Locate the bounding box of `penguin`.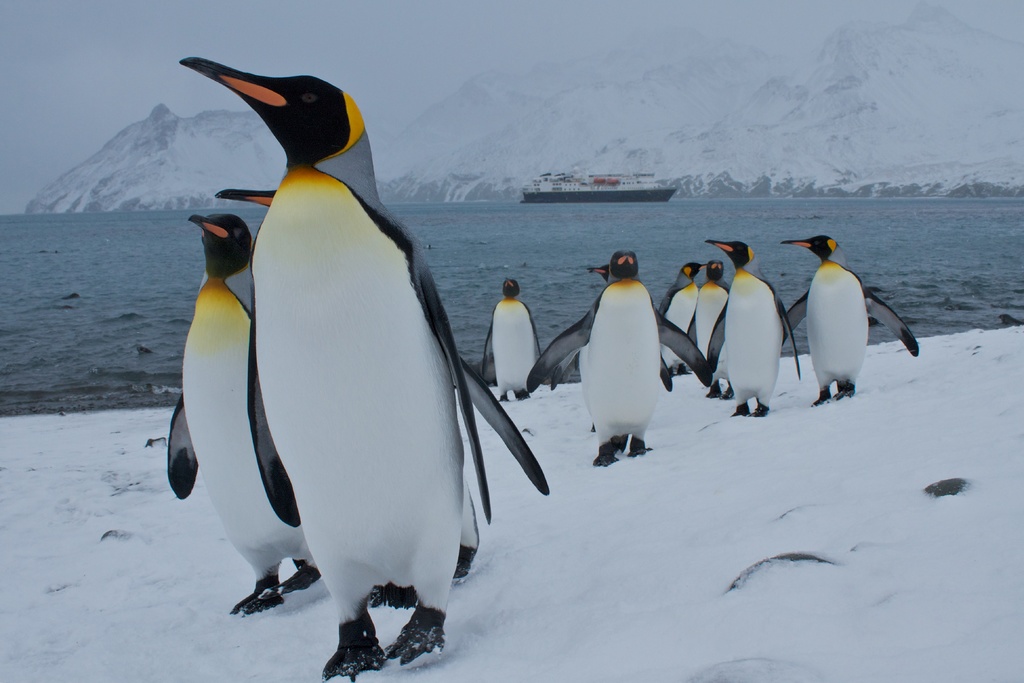
Bounding box: <box>527,250,714,472</box>.
